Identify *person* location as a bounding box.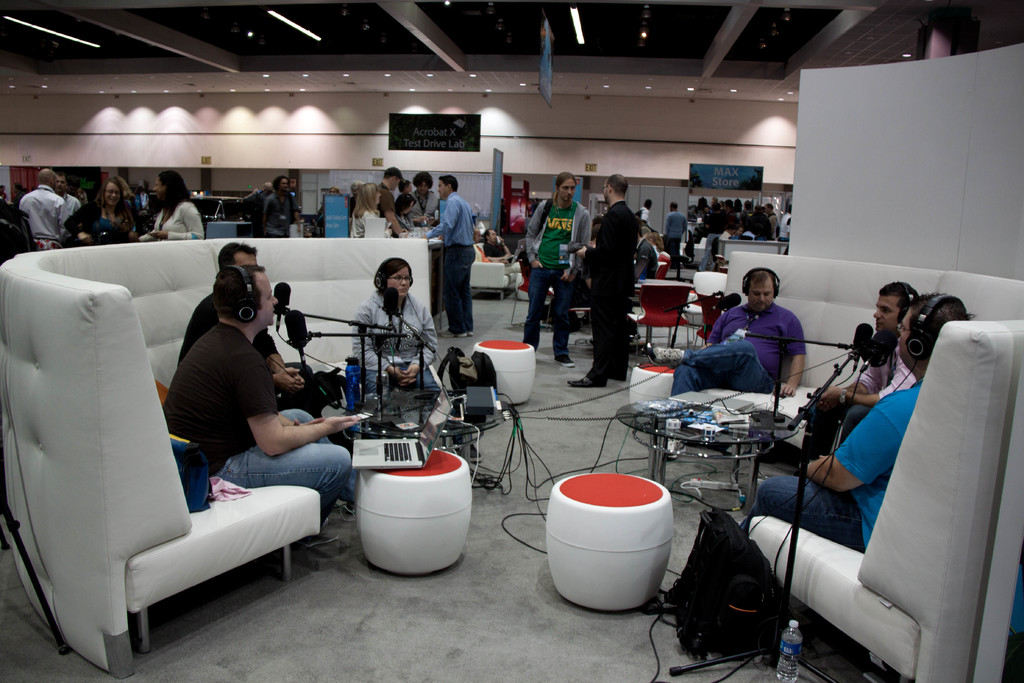
371:165:409:234.
